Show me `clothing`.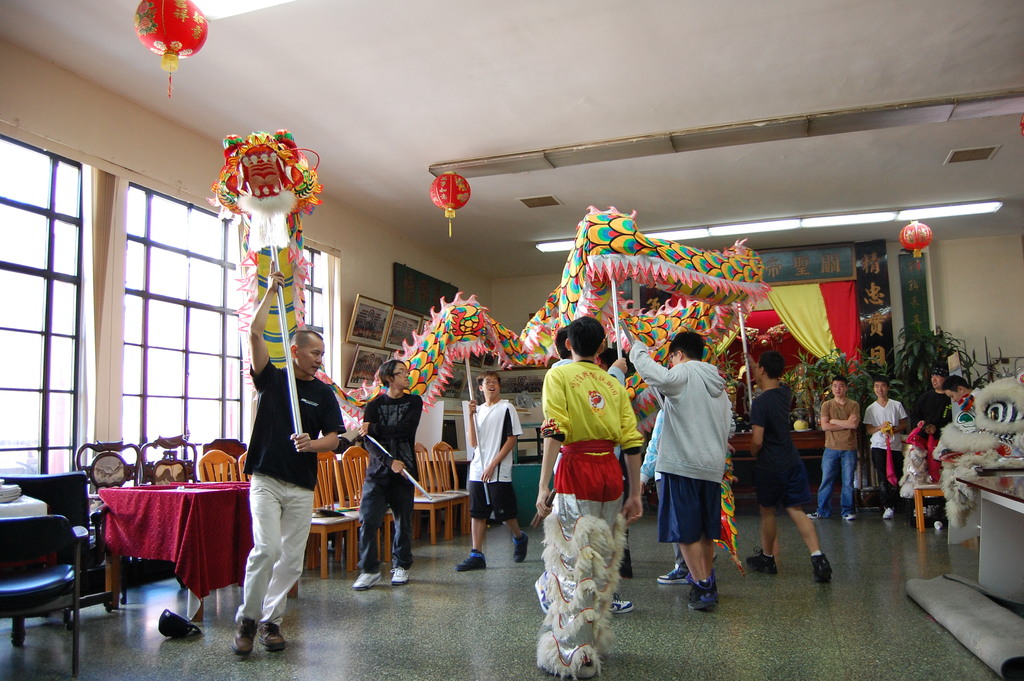
`clothing` is here: bbox=(813, 393, 866, 519).
